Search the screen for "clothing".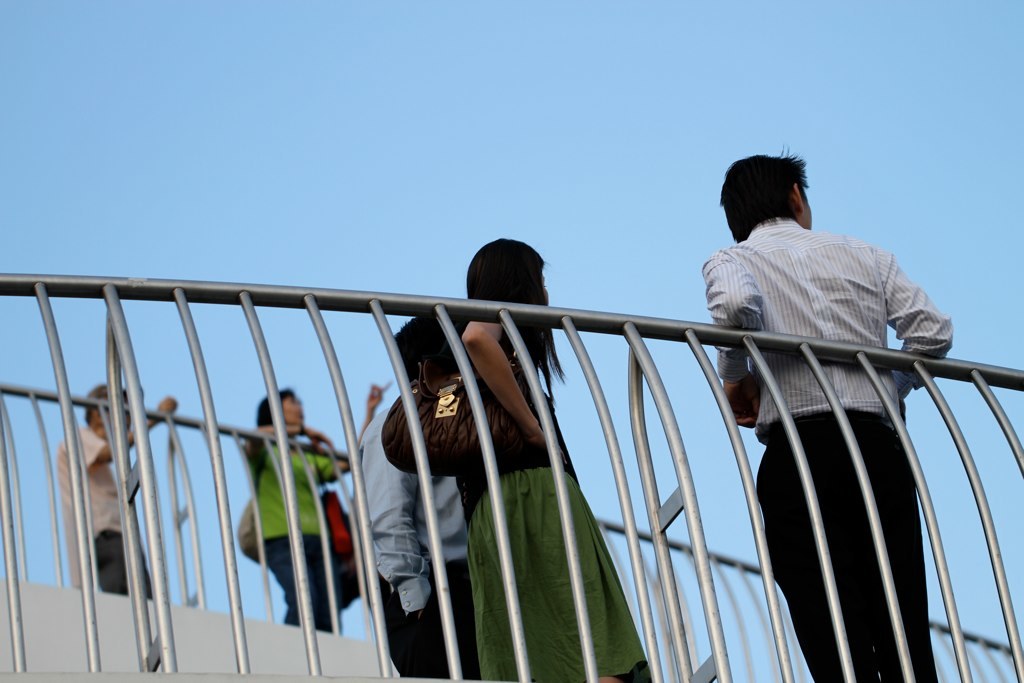
Found at 50:417:149:593.
